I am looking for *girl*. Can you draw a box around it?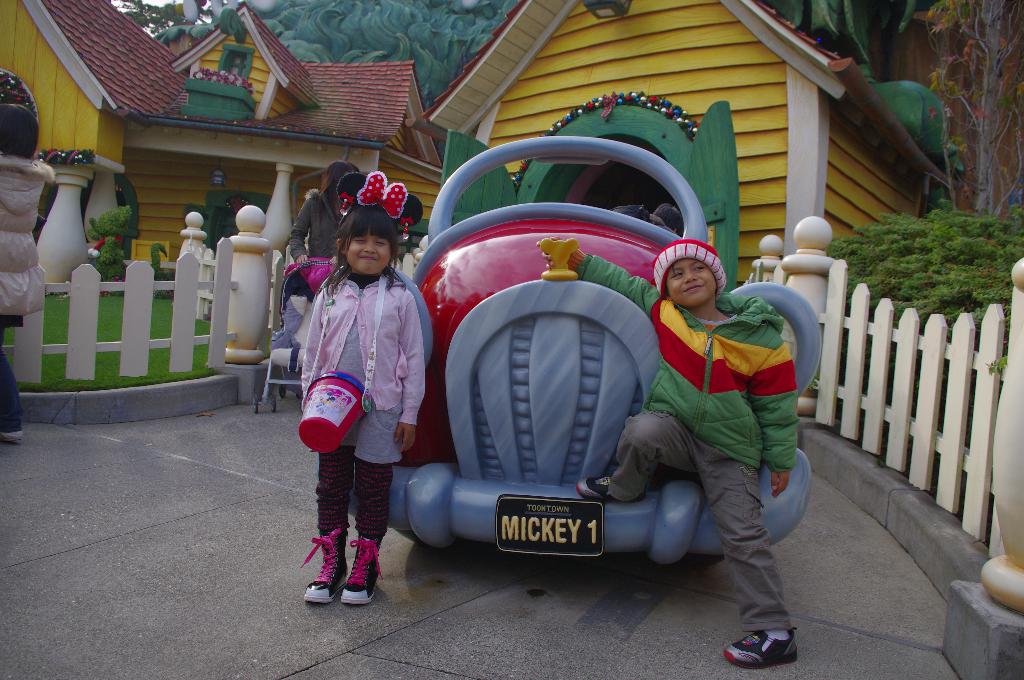
Sure, the bounding box is x1=302 y1=171 x2=428 y2=609.
